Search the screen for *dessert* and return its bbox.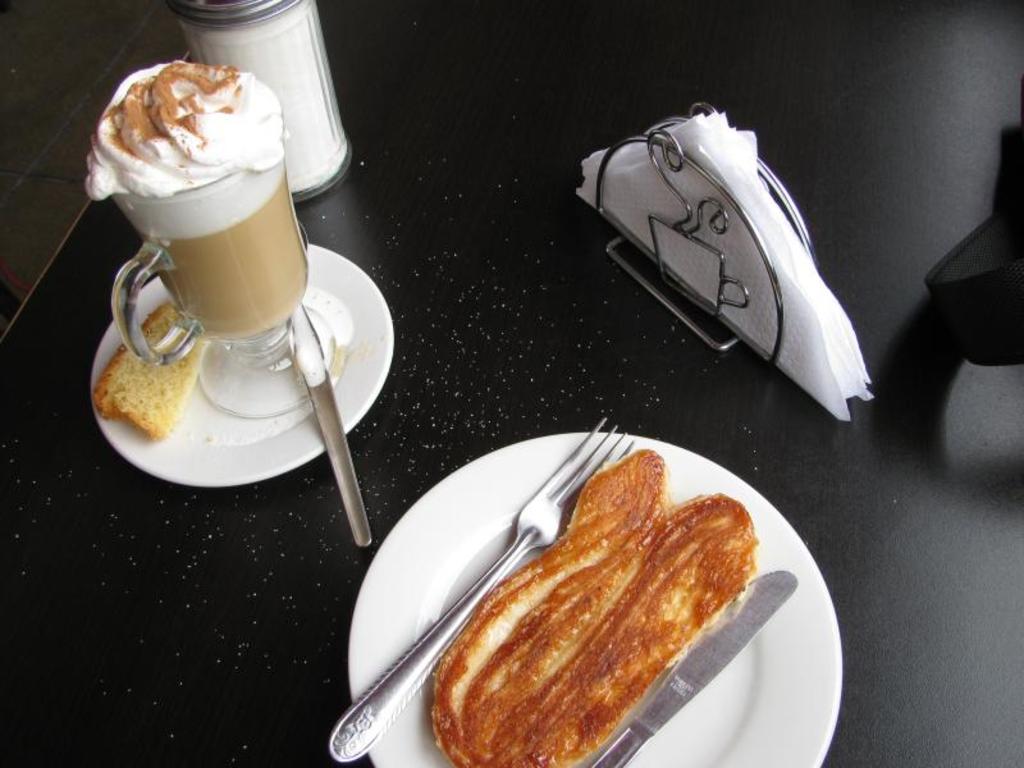
Found: [99, 307, 205, 436].
